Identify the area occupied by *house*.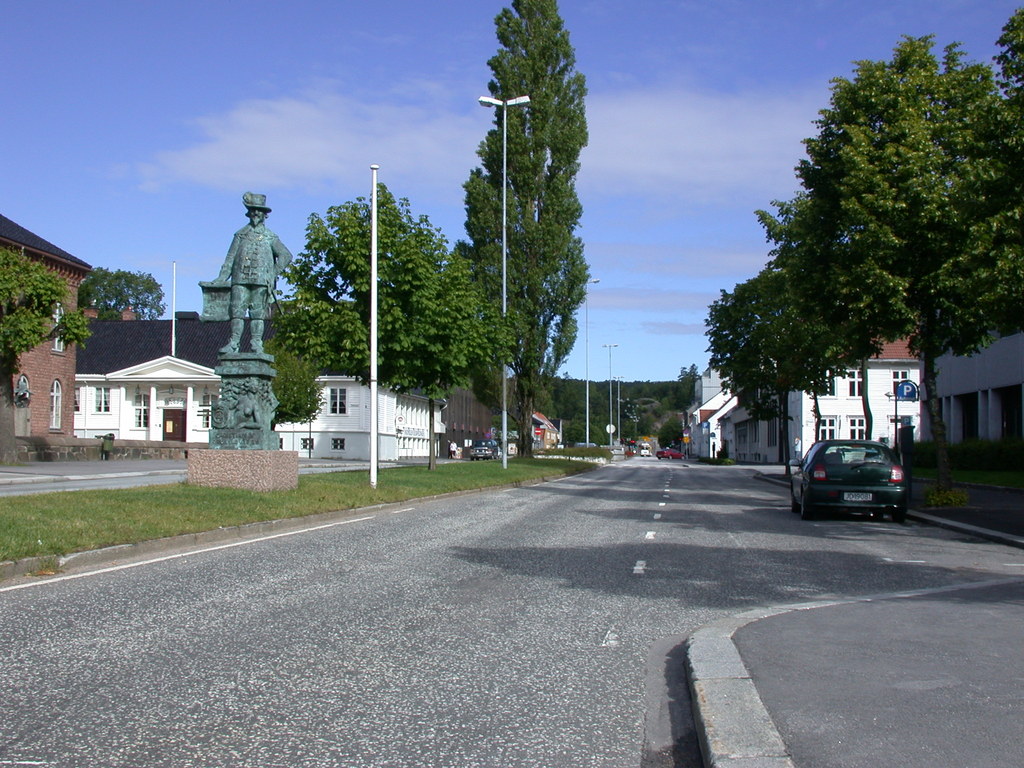
Area: Rect(687, 353, 711, 462).
